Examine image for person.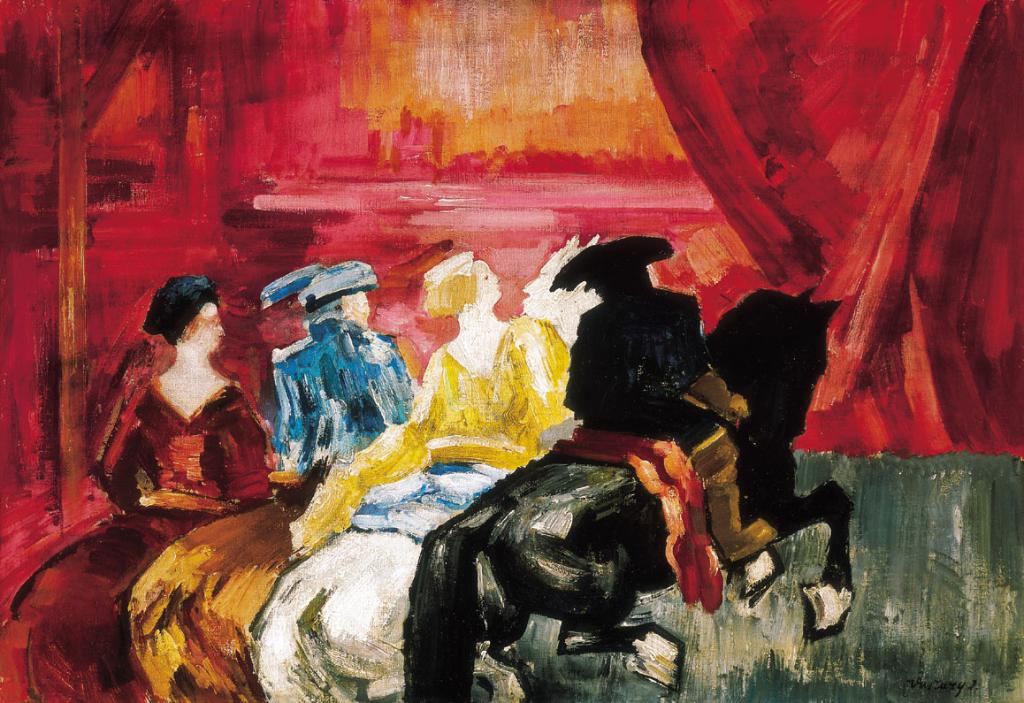
Examination result: x1=96, y1=274, x2=272, y2=524.
